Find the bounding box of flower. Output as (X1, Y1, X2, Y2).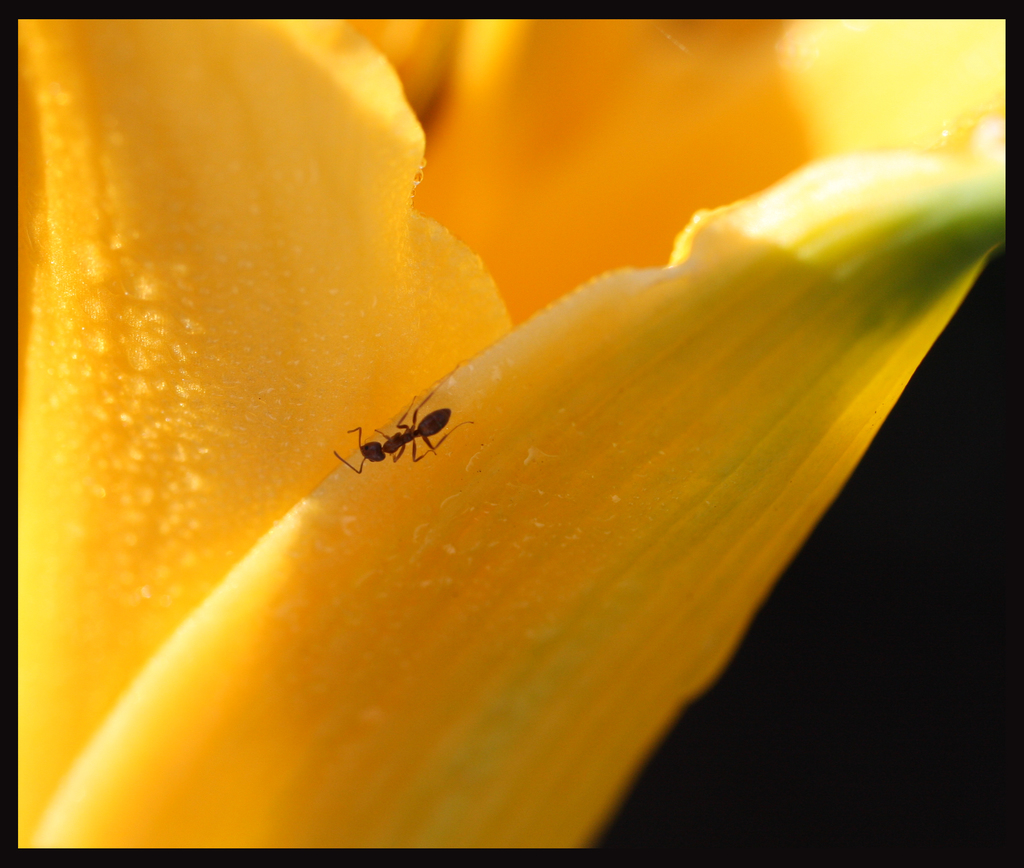
(19, 13, 1004, 850).
